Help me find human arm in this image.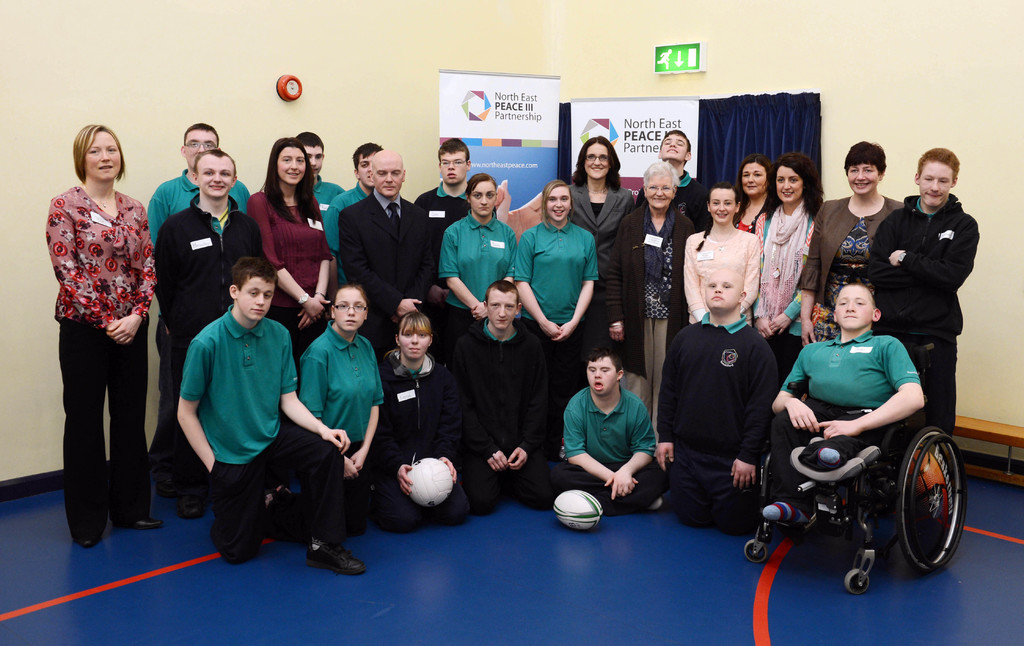
Found it: Rect(473, 247, 512, 310).
